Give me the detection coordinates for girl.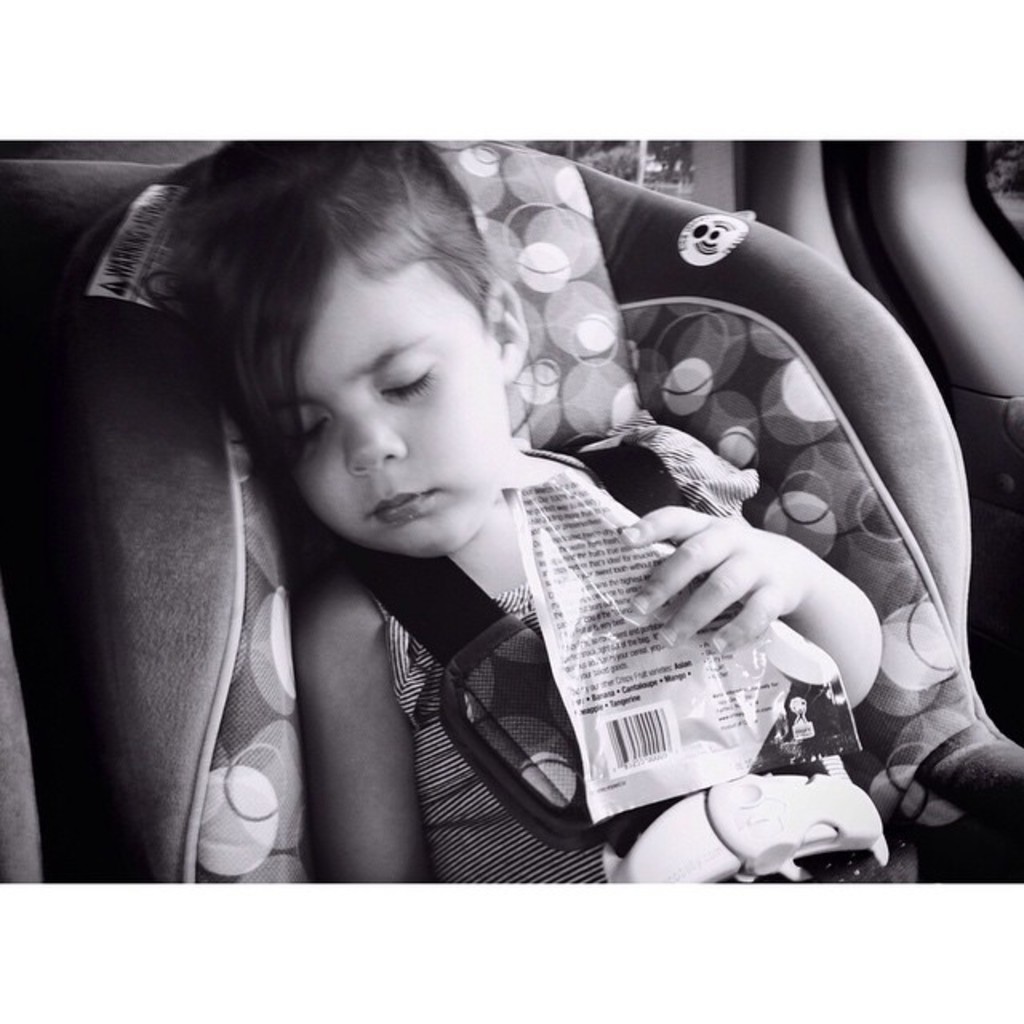
<region>109, 112, 885, 909</region>.
